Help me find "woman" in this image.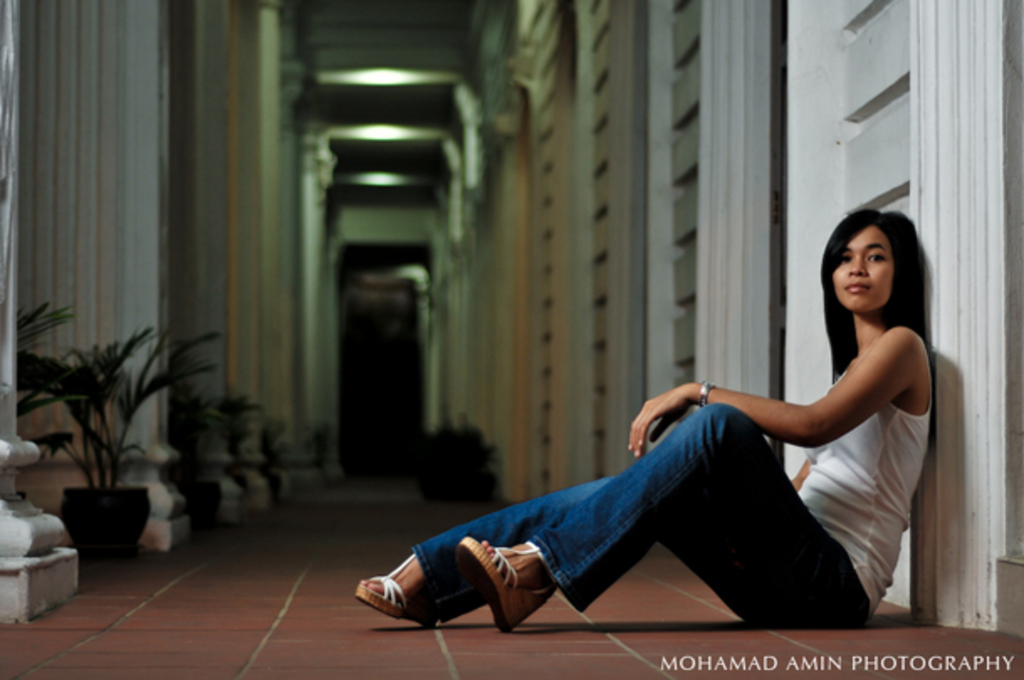
Found it: [x1=420, y1=228, x2=913, y2=646].
